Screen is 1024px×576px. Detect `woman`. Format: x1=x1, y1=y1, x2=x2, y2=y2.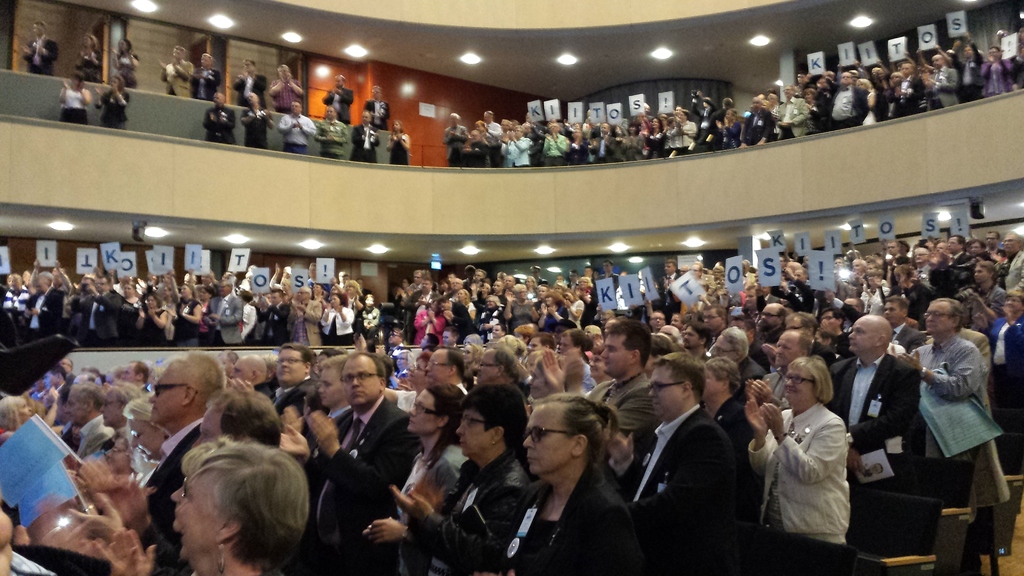
x1=390, y1=351, x2=413, y2=390.
